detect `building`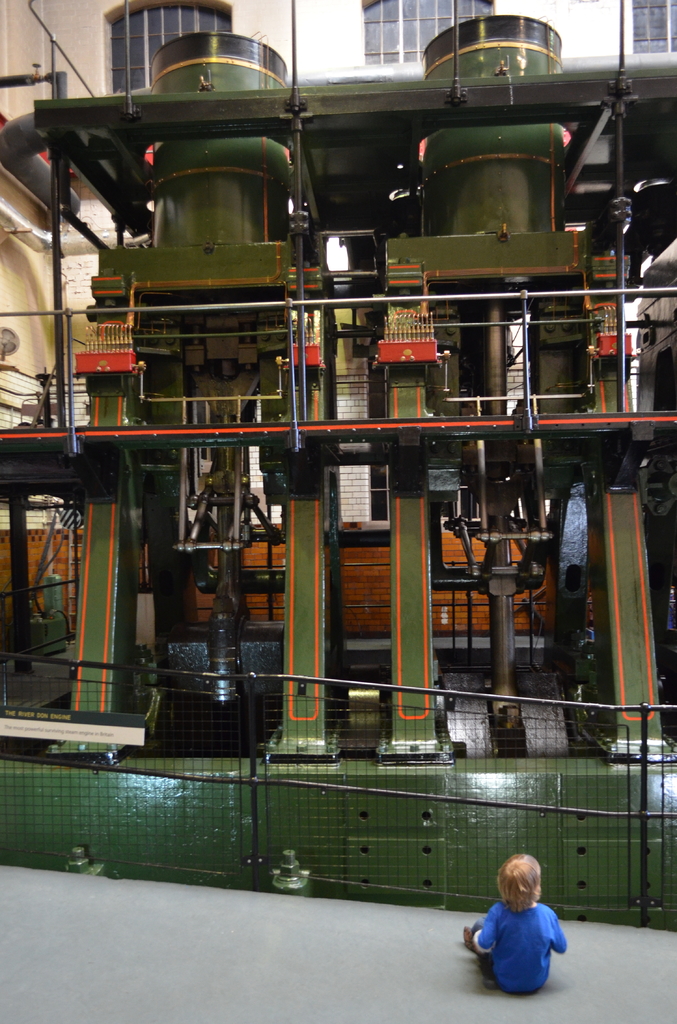
rect(0, 0, 676, 637)
